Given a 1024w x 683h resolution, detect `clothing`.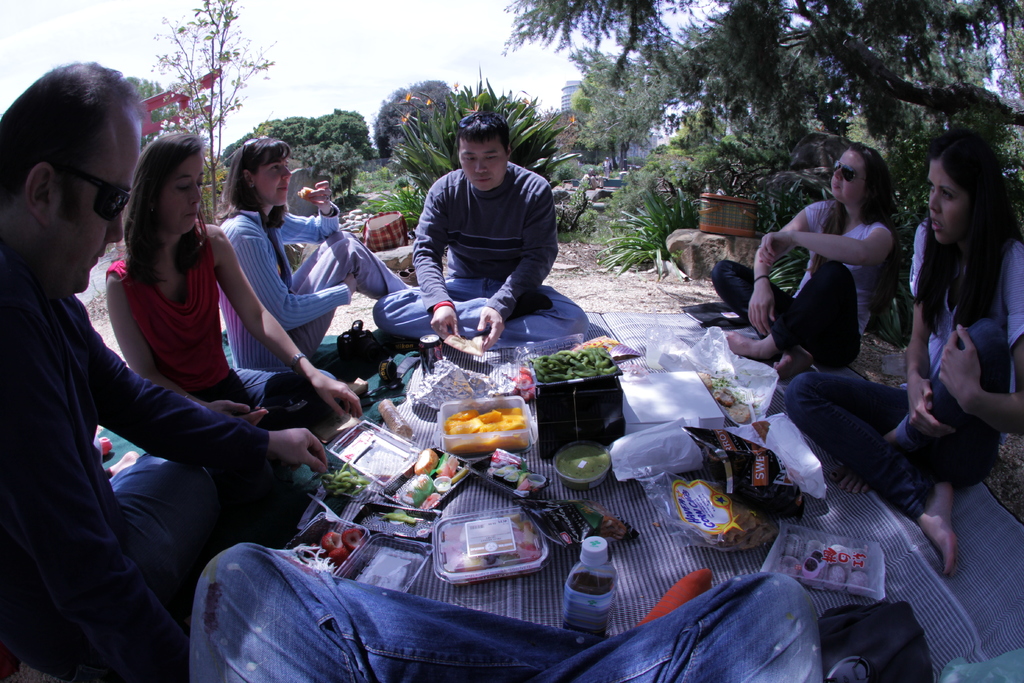
region(373, 163, 589, 345).
